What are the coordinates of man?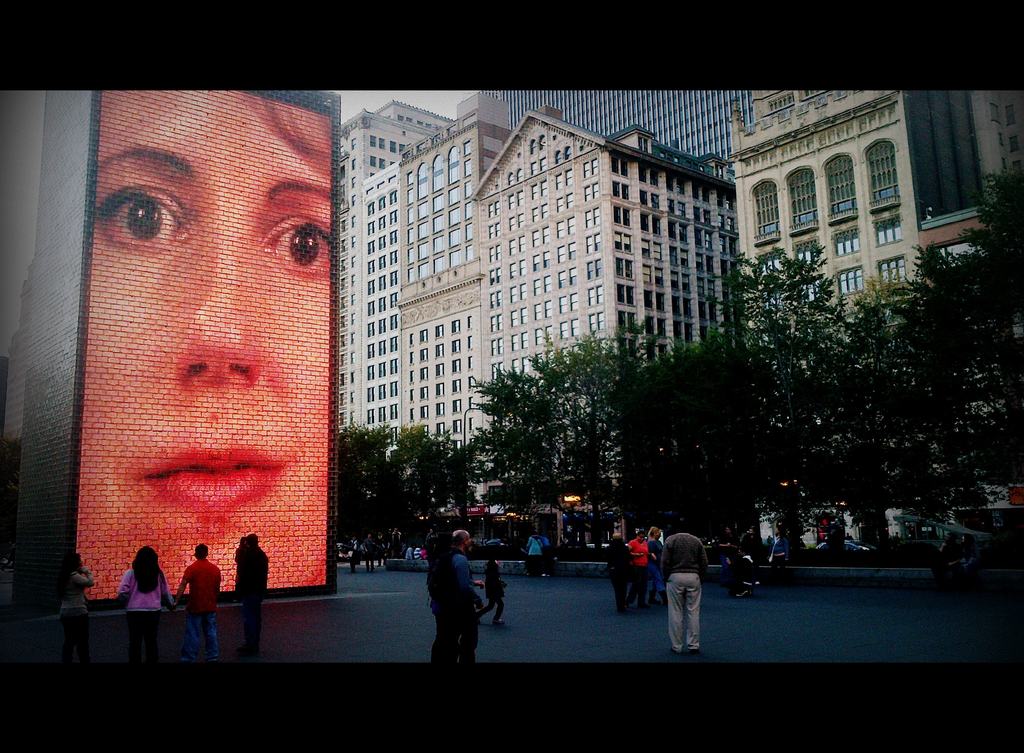
<region>718, 525, 744, 583</region>.
